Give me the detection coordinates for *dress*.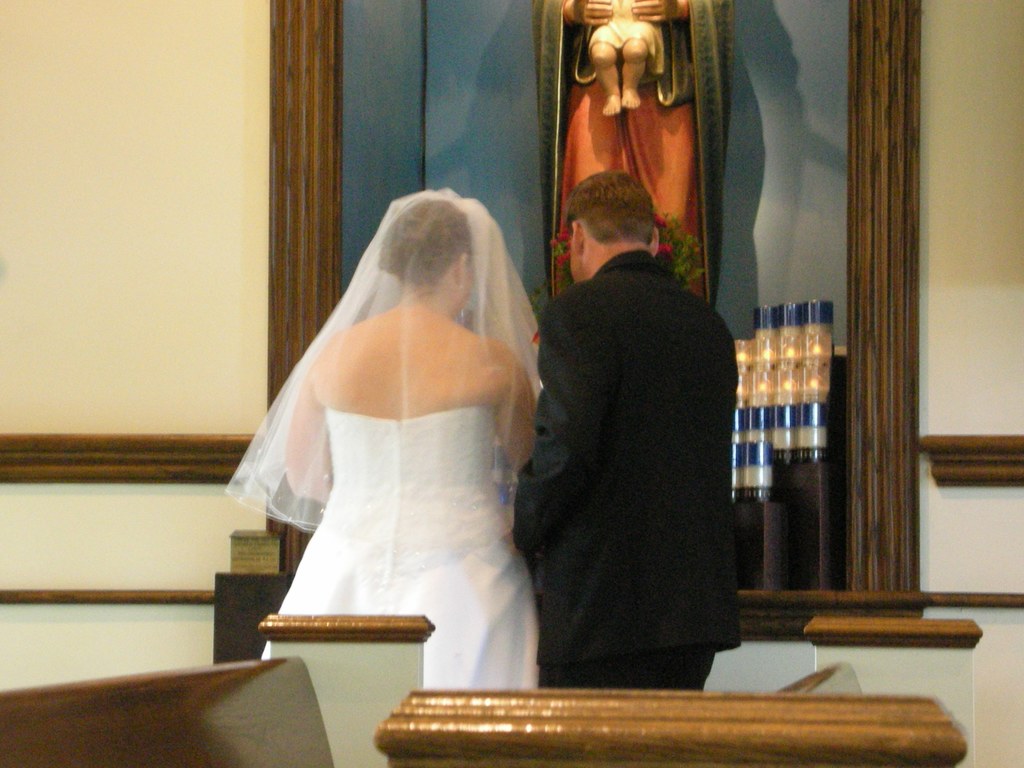
rect(589, 0, 664, 76).
